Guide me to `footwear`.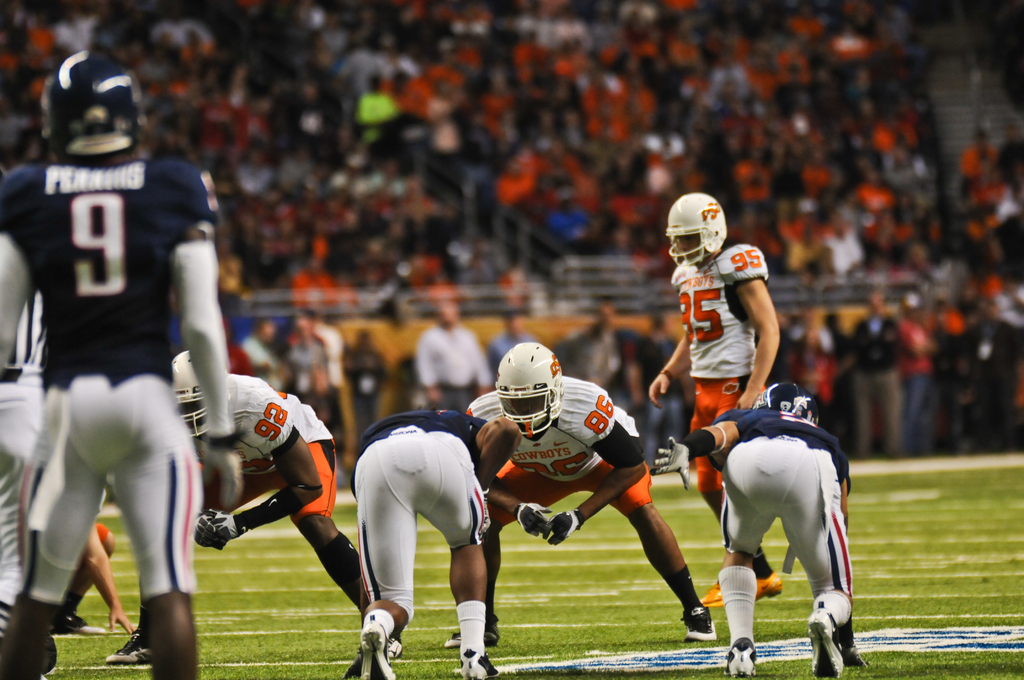
Guidance: <box>50,610,105,631</box>.
